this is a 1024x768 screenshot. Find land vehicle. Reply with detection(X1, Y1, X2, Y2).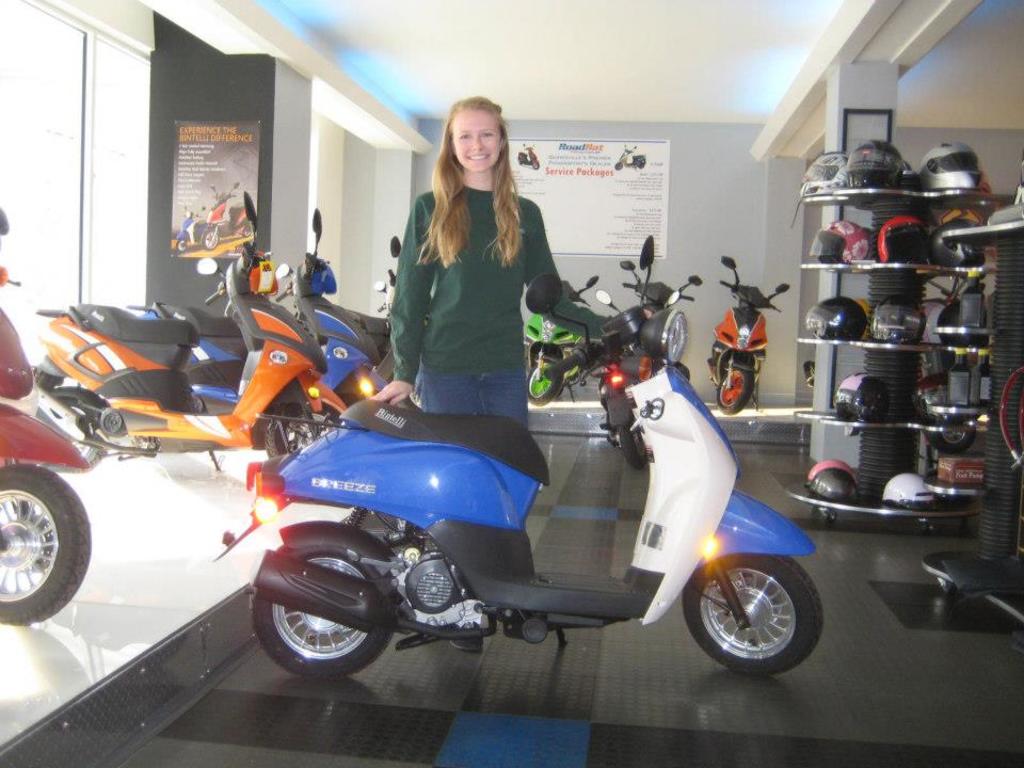
detection(513, 140, 542, 167).
